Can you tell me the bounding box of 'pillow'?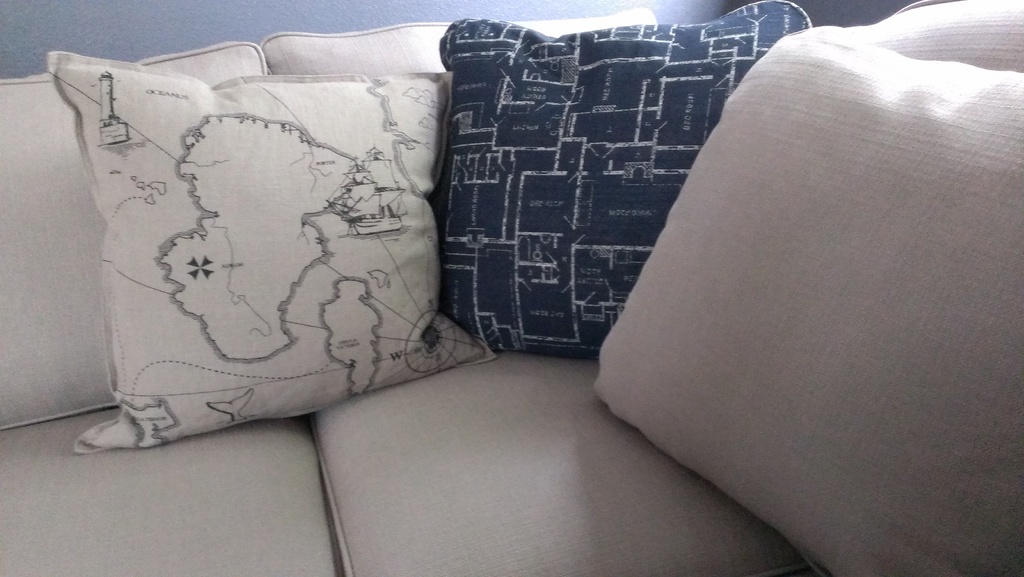
box=[442, 2, 817, 357].
